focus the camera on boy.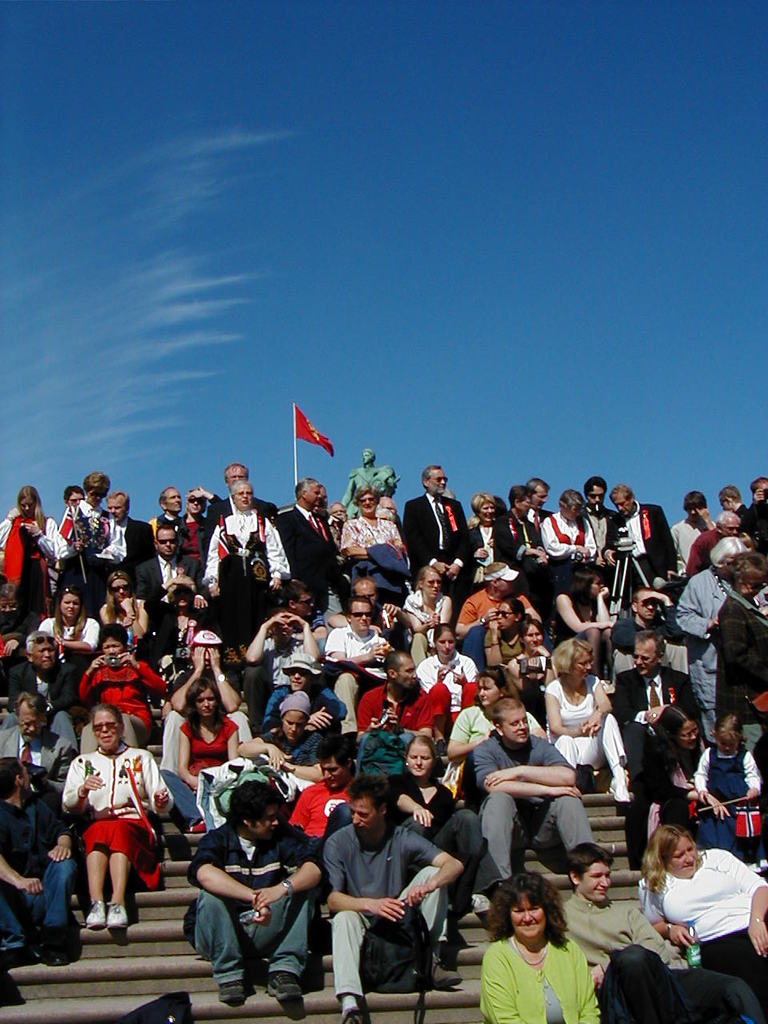
Focus region: [561,842,763,1023].
